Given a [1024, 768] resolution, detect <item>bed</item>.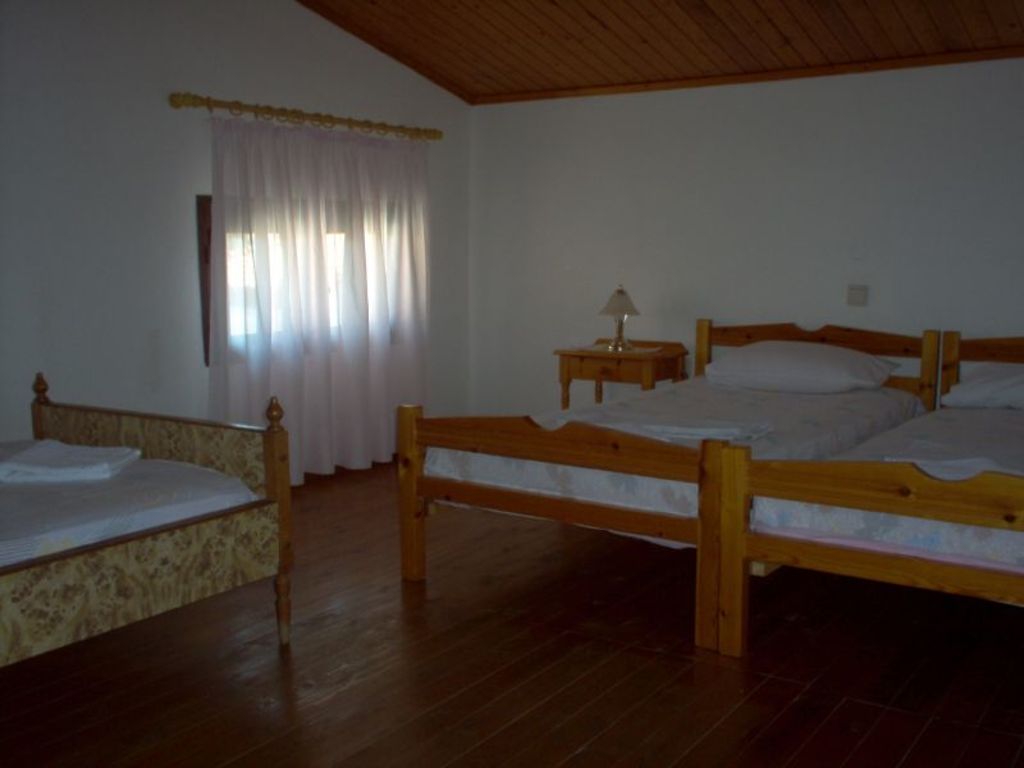
(727, 324, 1023, 695).
